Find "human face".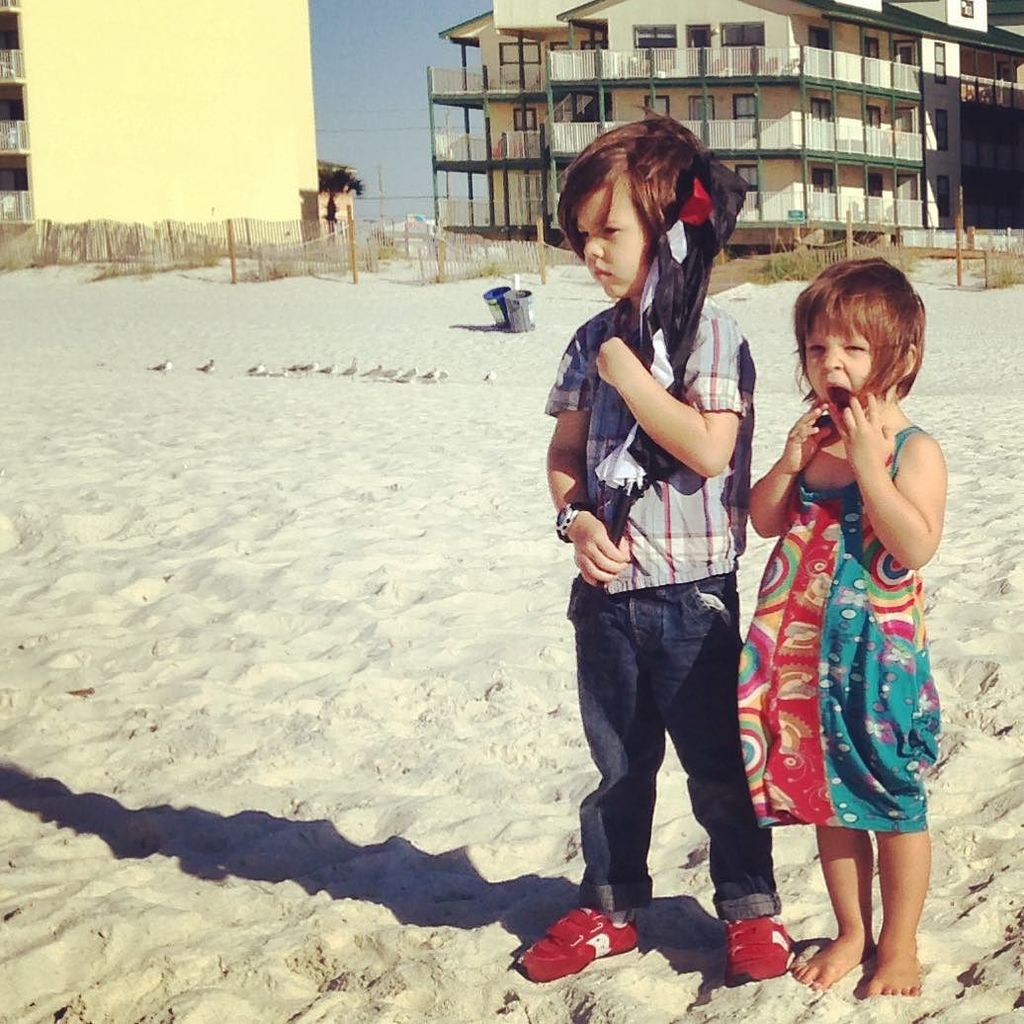
804,309,877,430.
